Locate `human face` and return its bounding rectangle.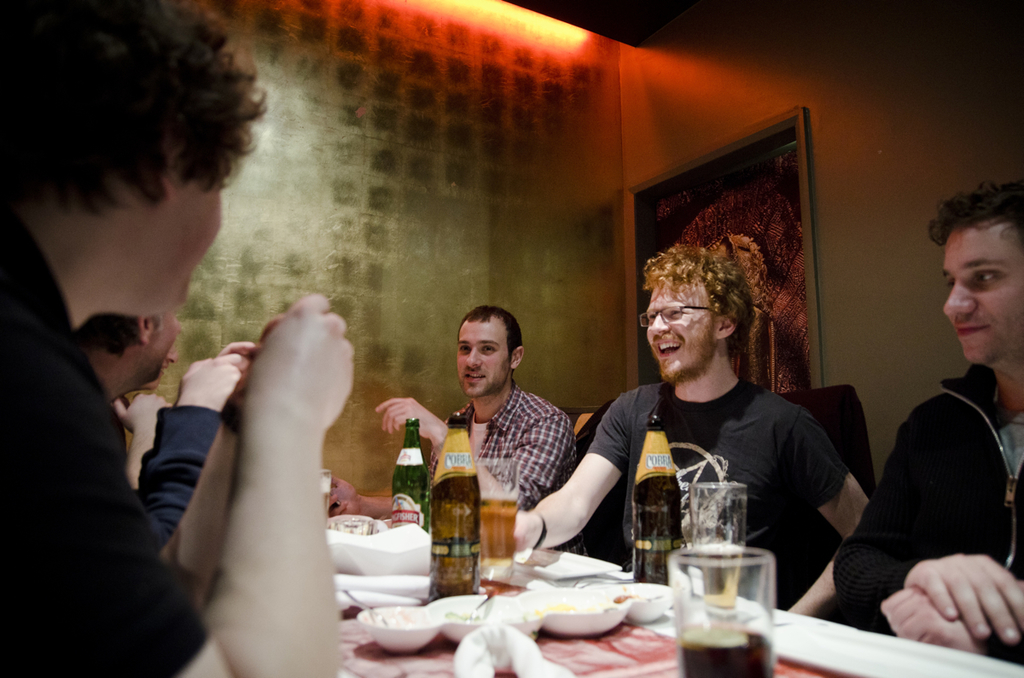
l=942, t=234, r=1023, b=362.
